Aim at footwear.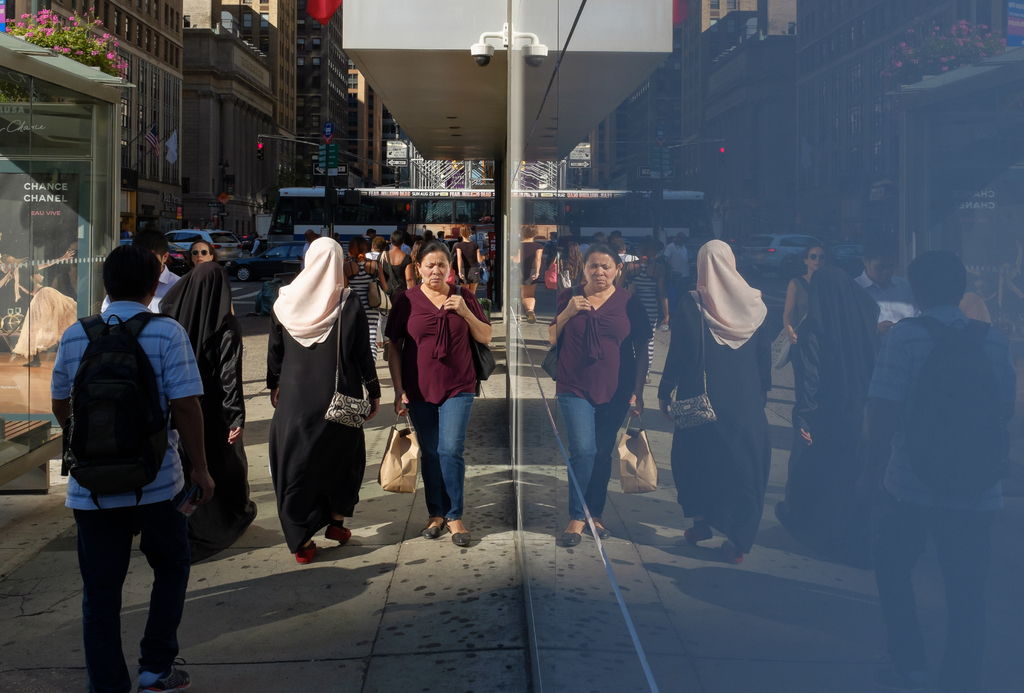
Aimed at 143:656:192:692.
